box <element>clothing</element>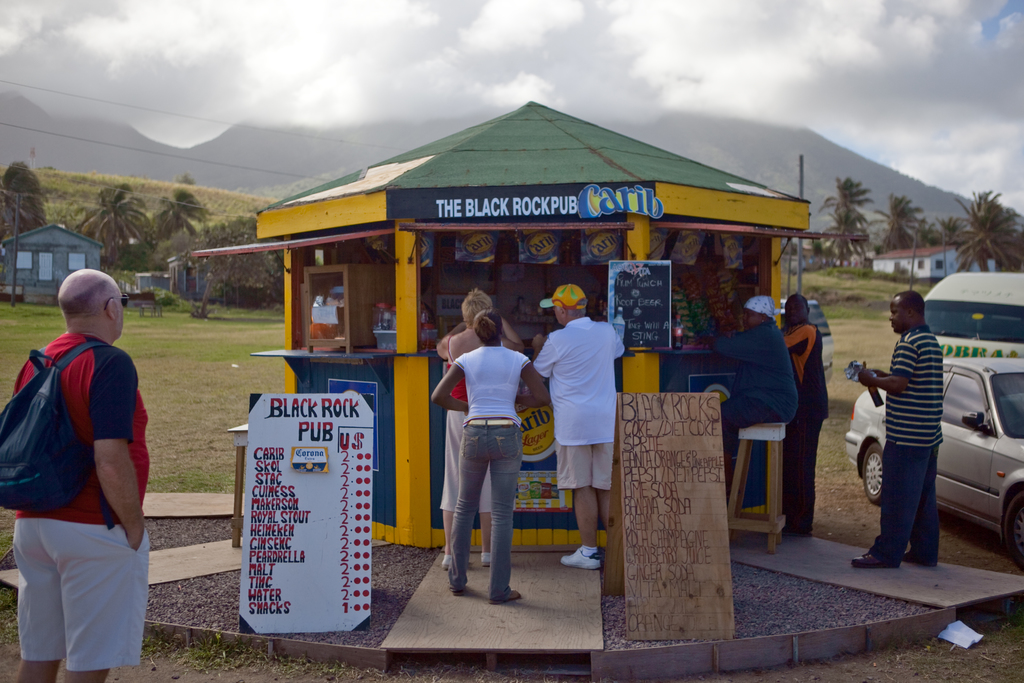
[left=784, top=317, right=828, bottom=536]
